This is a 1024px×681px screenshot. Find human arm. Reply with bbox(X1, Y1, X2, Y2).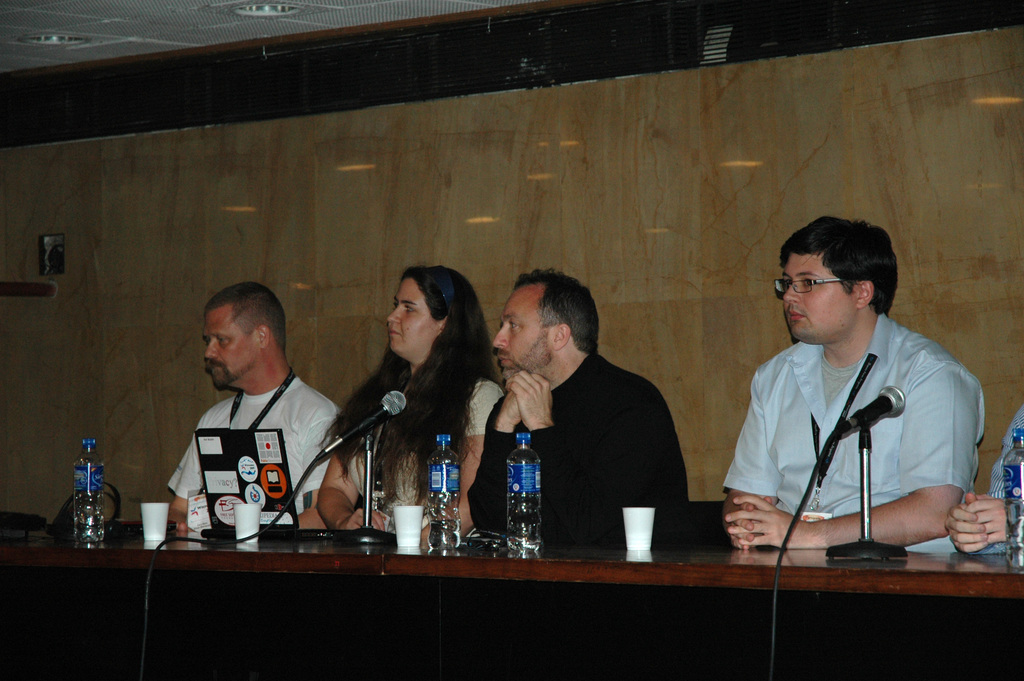
bbox(728, 366, 972, 555).
